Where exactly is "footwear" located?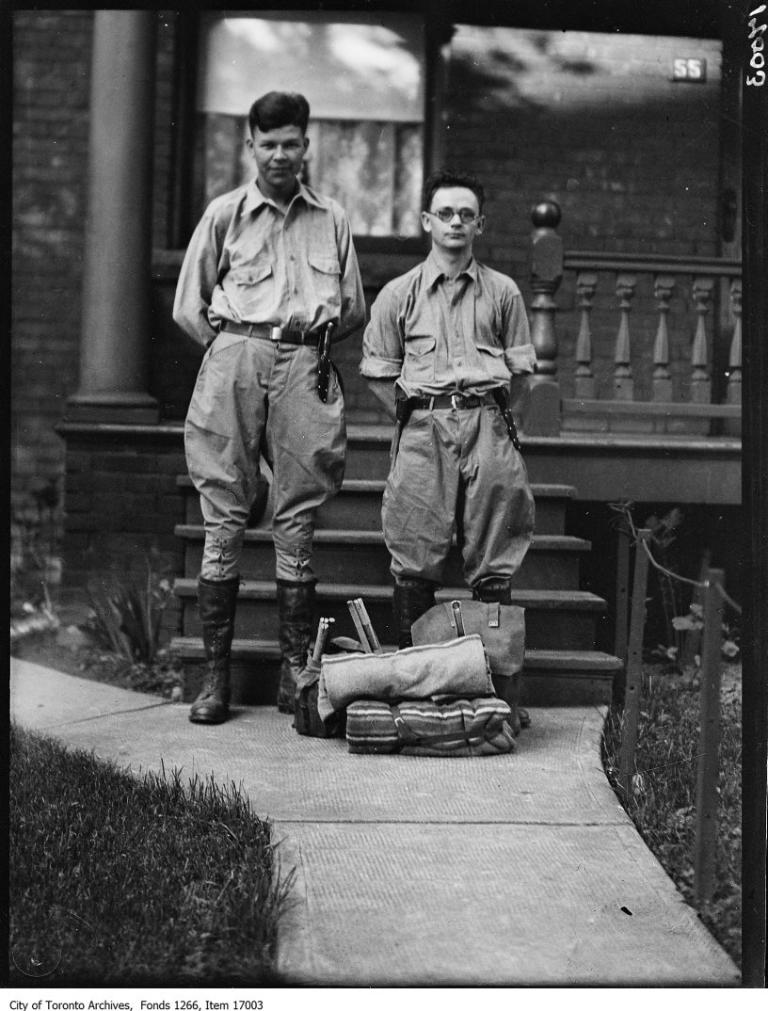
Its bounding box is [466,575,537,720].
